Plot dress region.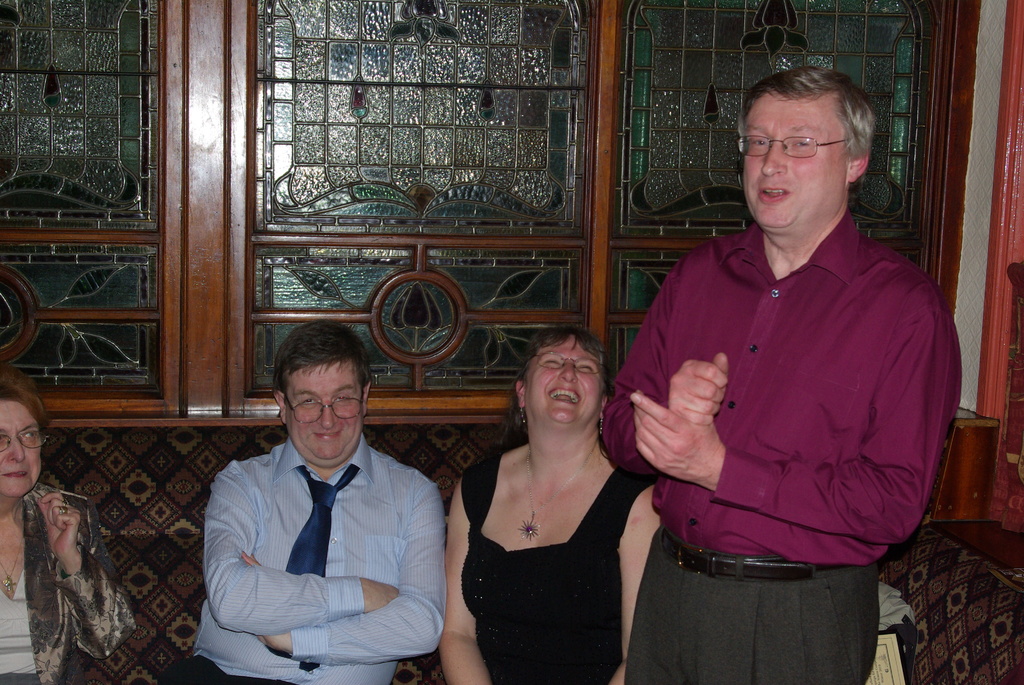
Plotted at <box>463,450,652,684</box>.
